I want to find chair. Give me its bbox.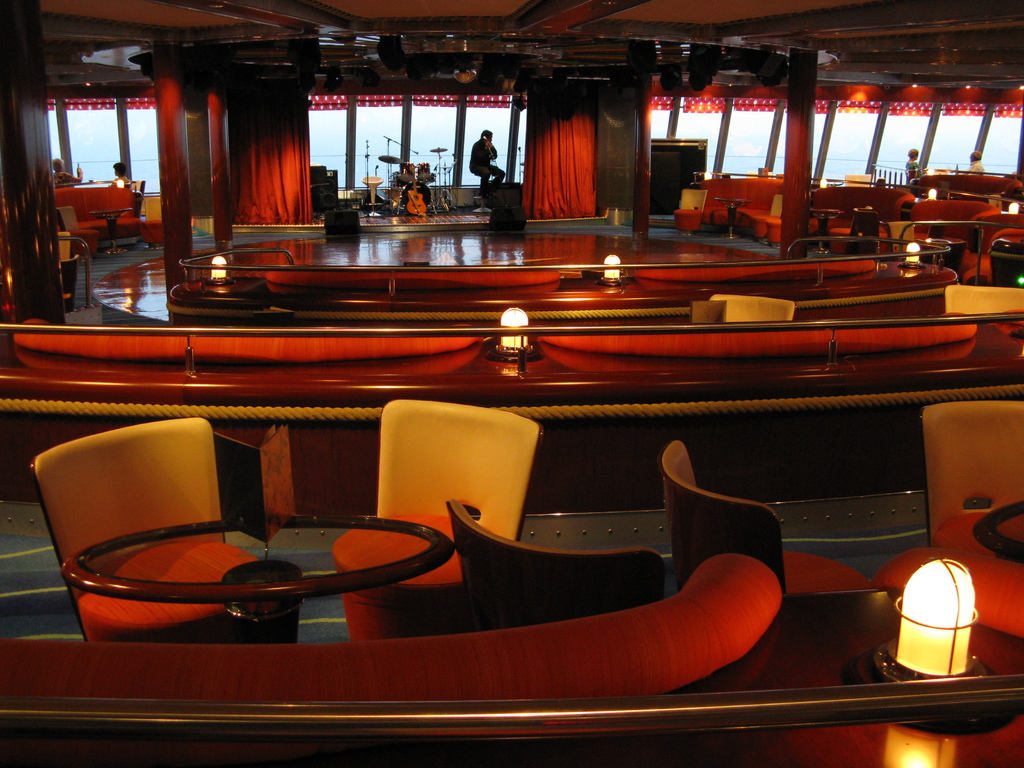
{"left": 444, "top": 495, "right": 668, "bottom": 632}.
